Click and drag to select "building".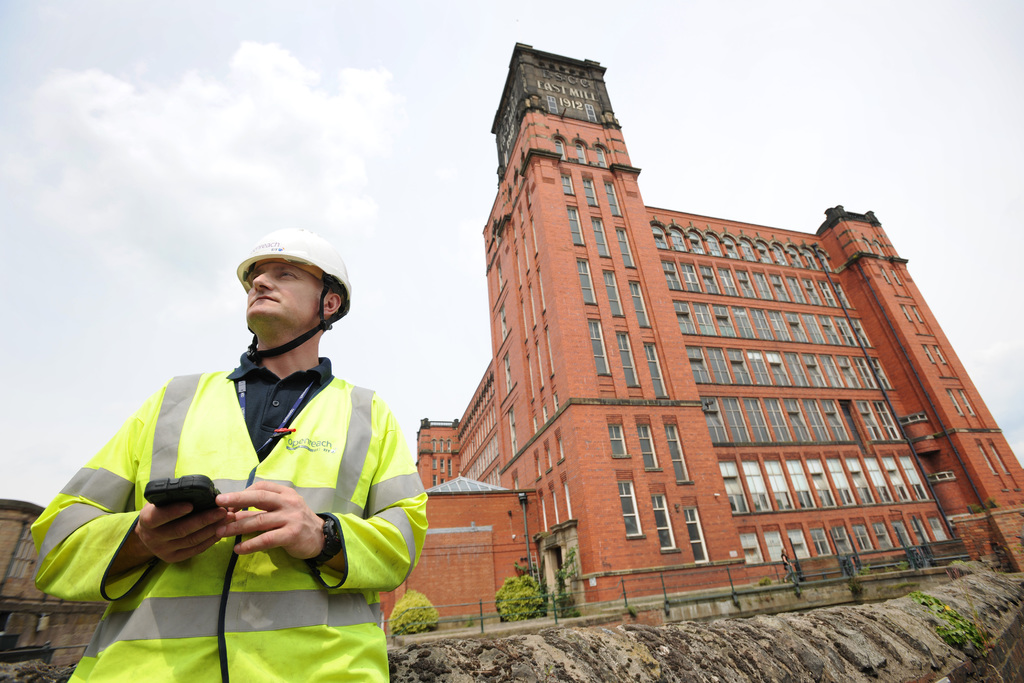
Selection: [left=376, top=474, right=538, bottom=630].
